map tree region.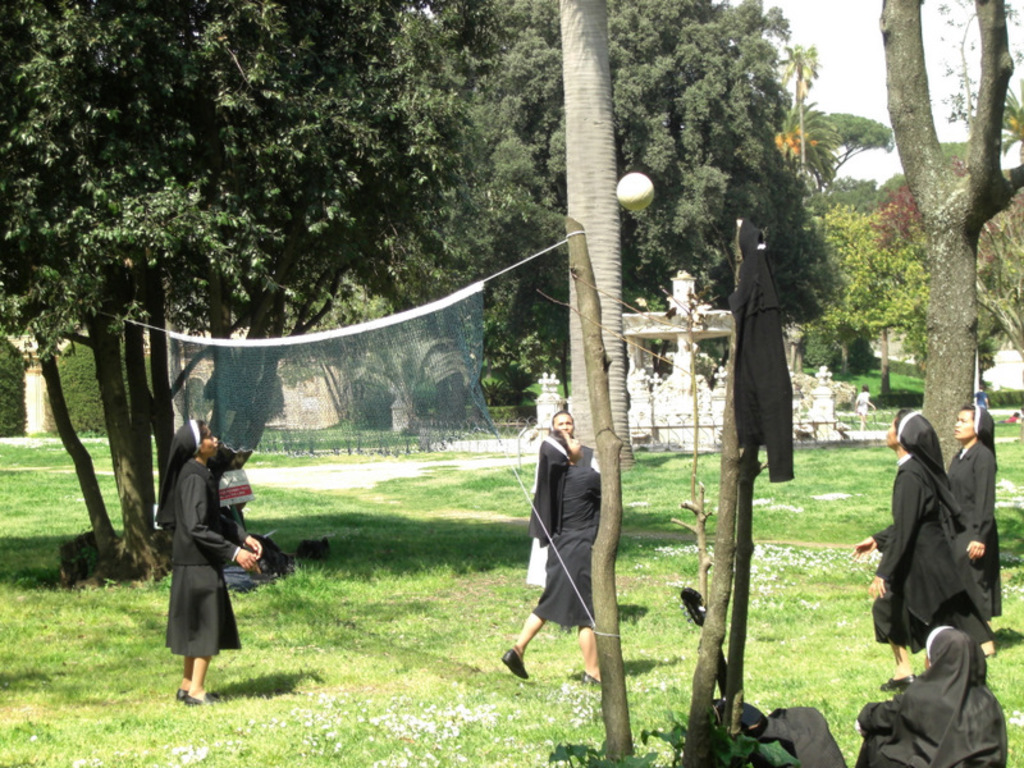
Mapped to l=805, t=105, r=890, b=201.
